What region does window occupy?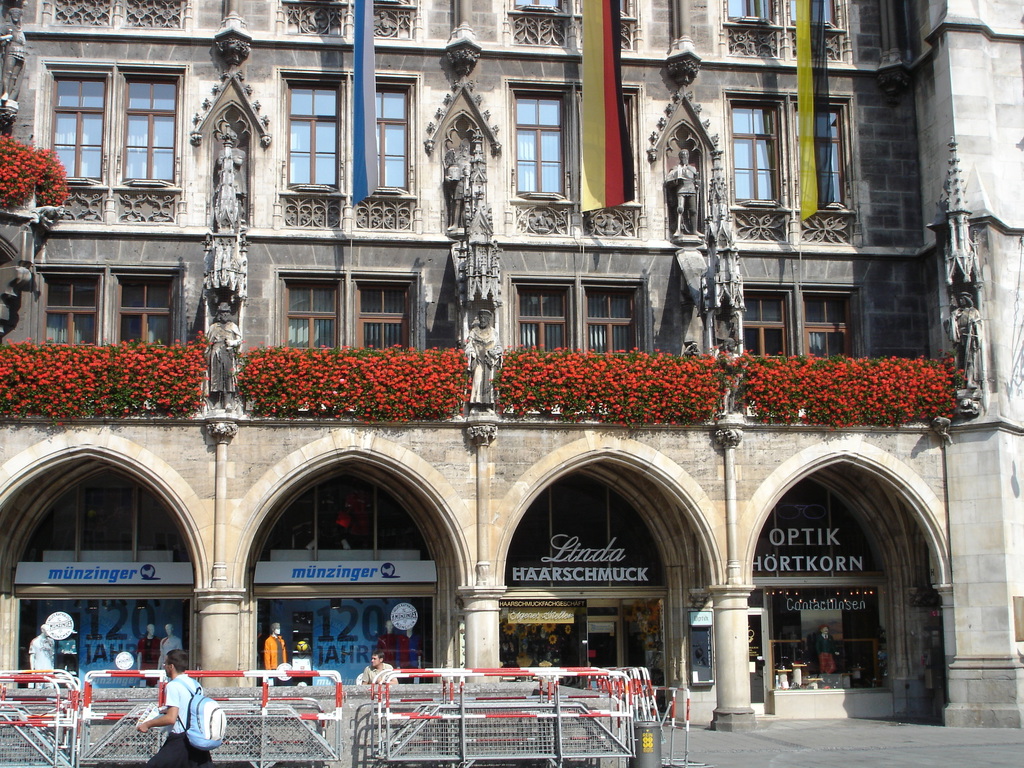
BBox(793, 106, 846, 213).
